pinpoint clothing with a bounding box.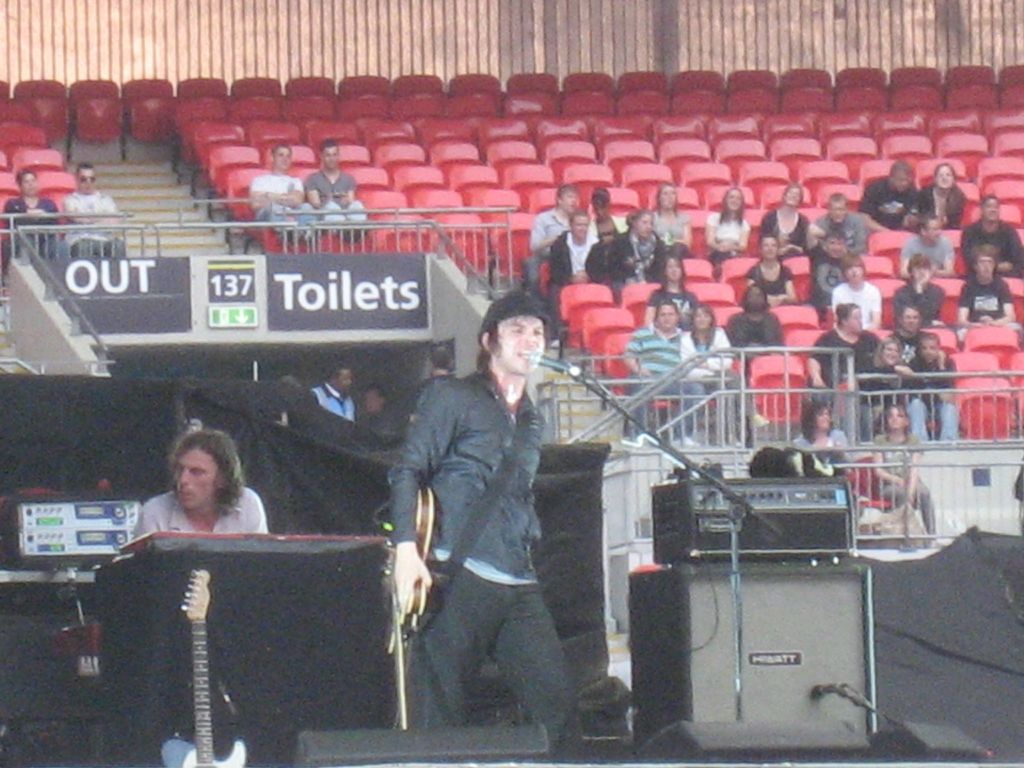
crop(706, 220, 751, 273).
